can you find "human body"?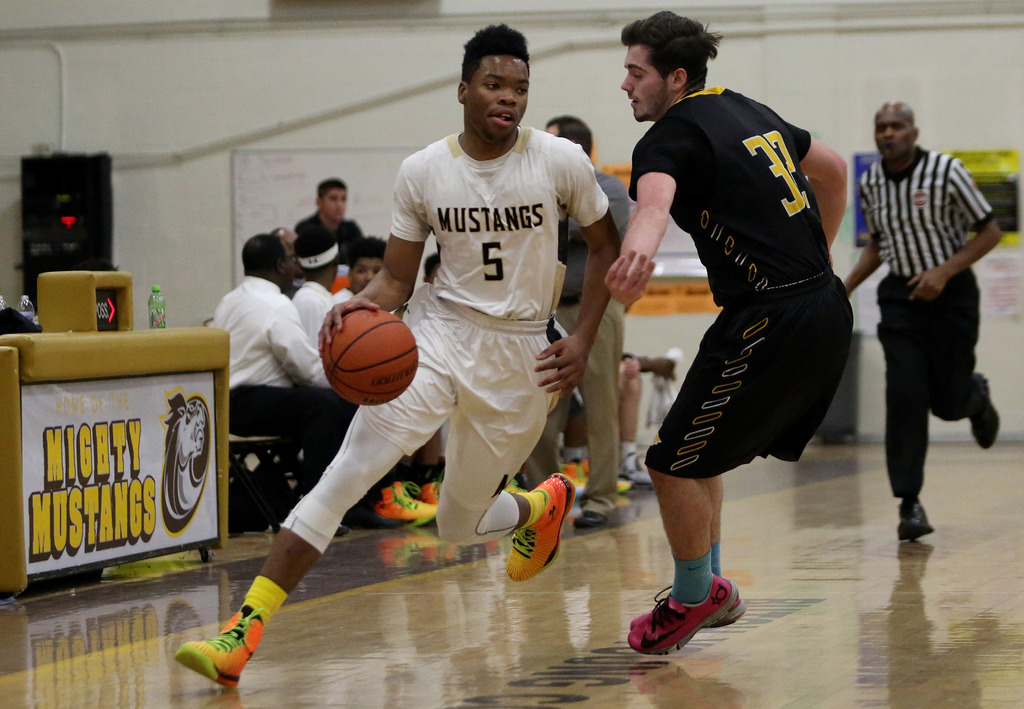
Yes, bounding box: 863,64,998,554.
